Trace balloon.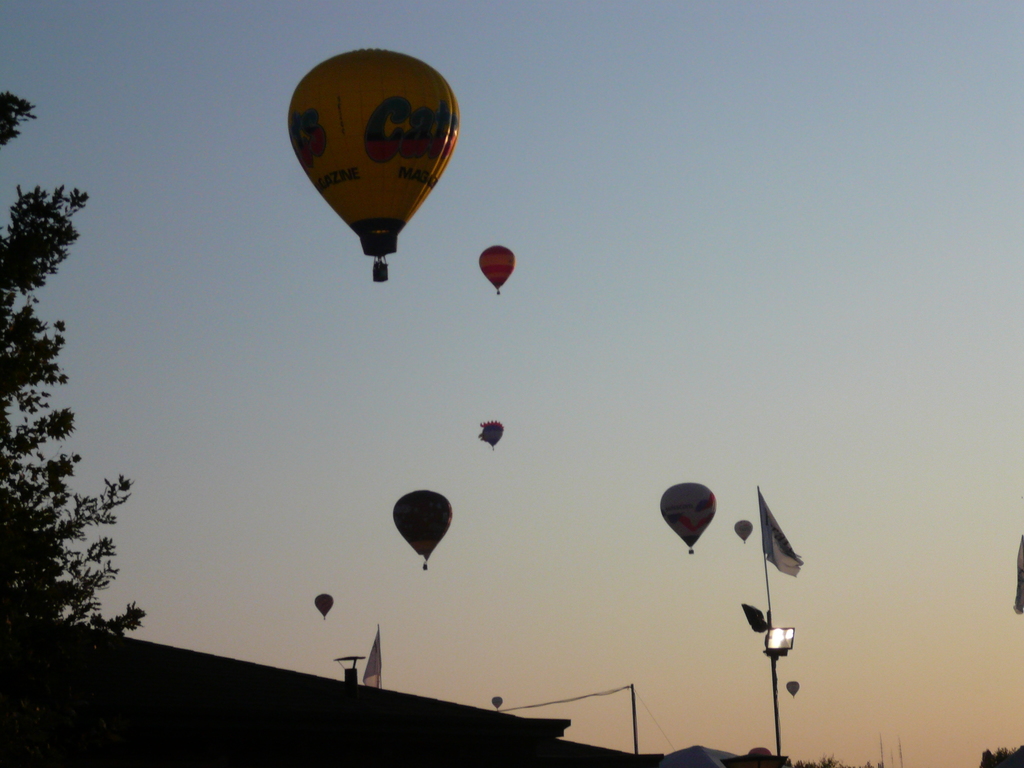
Traced to 661, 481, 715, 545.
